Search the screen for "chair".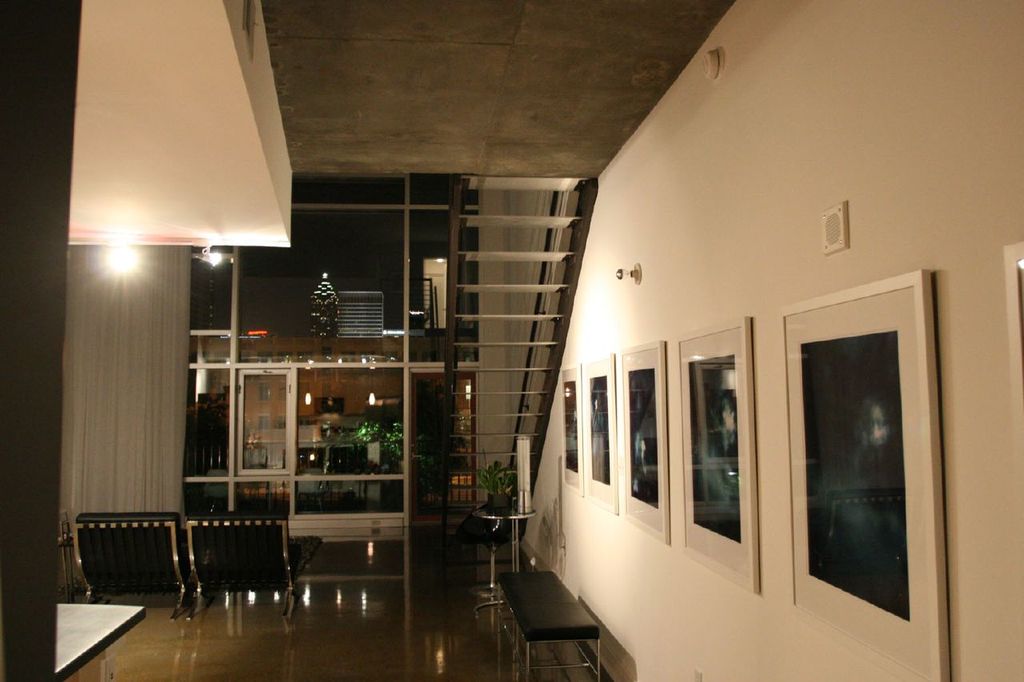
Found at (x1=70, y1=513, x2=175, y2=620).
